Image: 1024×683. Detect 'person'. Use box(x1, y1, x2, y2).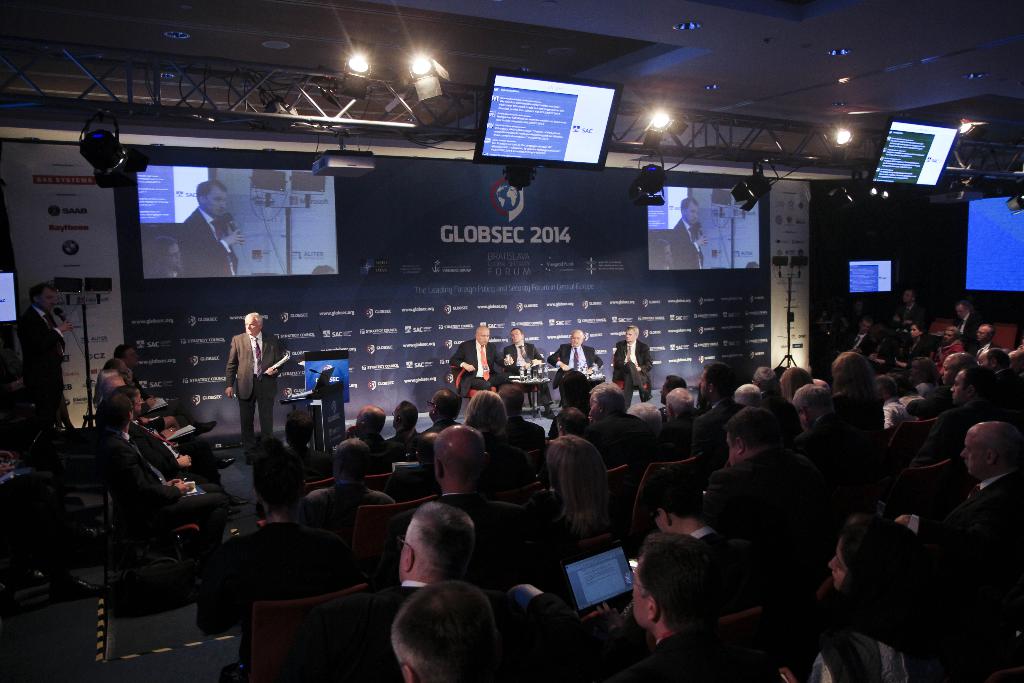
box(295, 498, 520, 682).
